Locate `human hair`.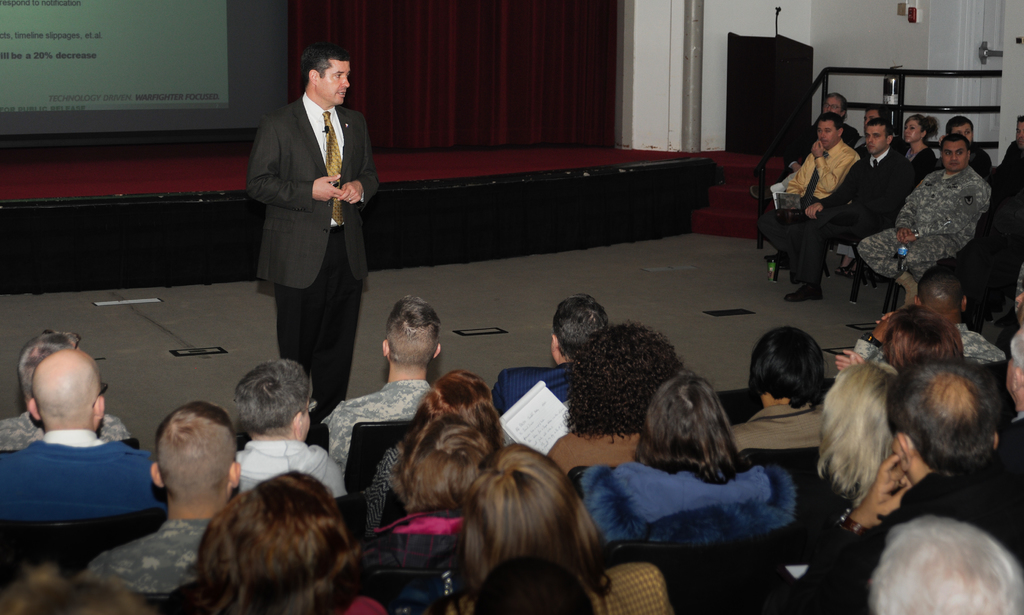
Bounding box: region(1017, 112, 1023, 124).
